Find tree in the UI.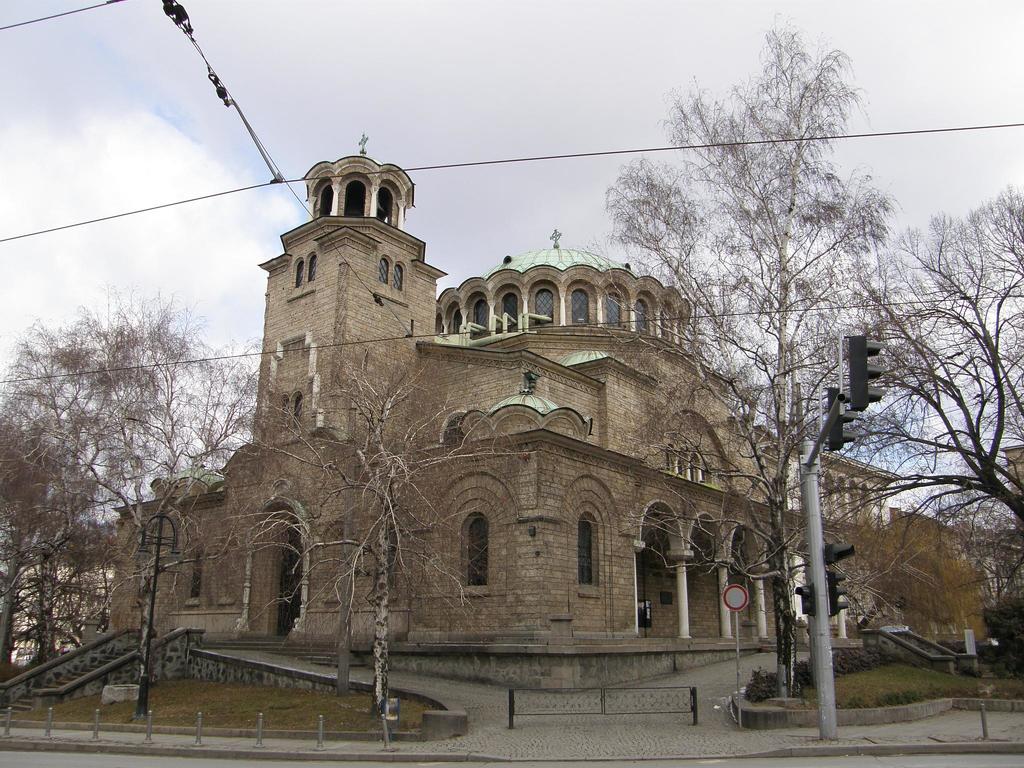
UI element at bbox(609, 20, 1023, 701).
